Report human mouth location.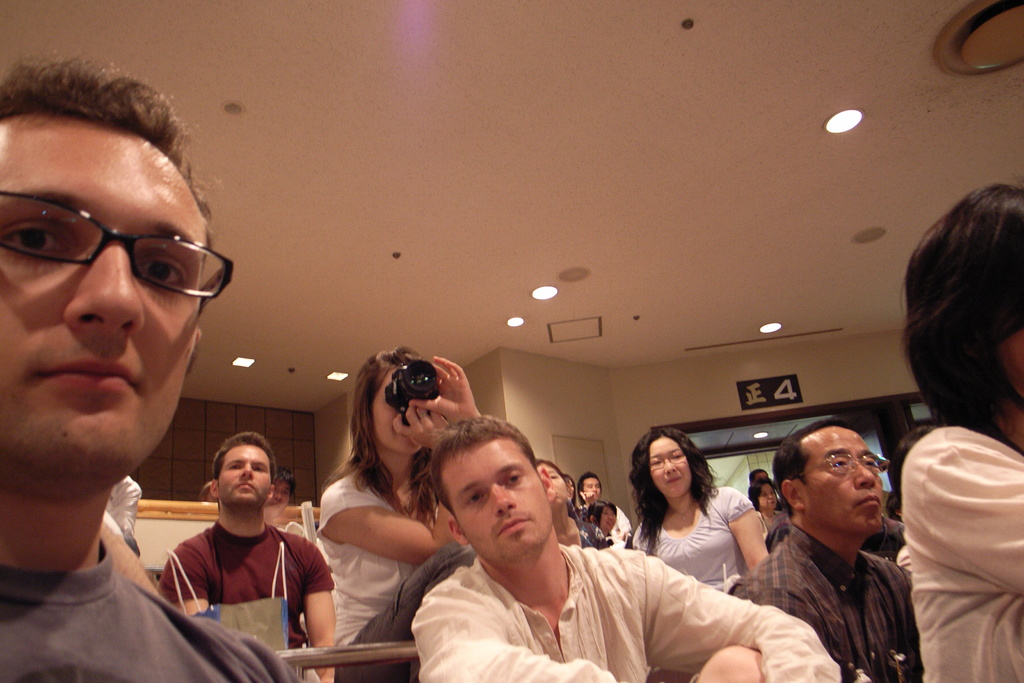
Report: <bbox>488, 513, 534, 543</bbox>.
